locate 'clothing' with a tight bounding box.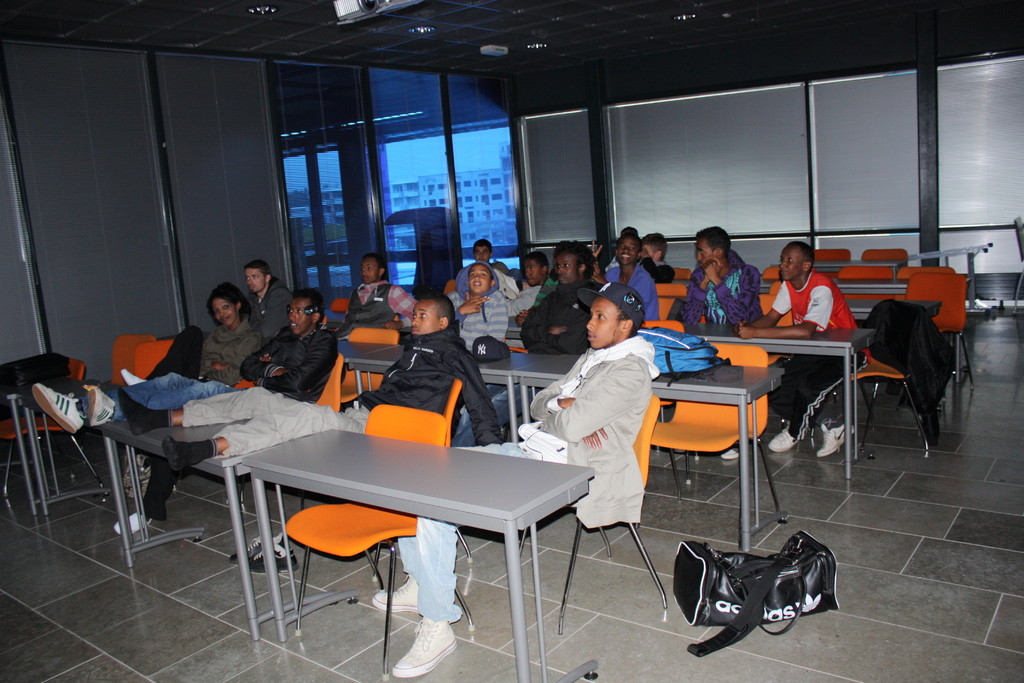
{"x1": 250, "y1": 274, "x2": 292, "y2": 334}.
